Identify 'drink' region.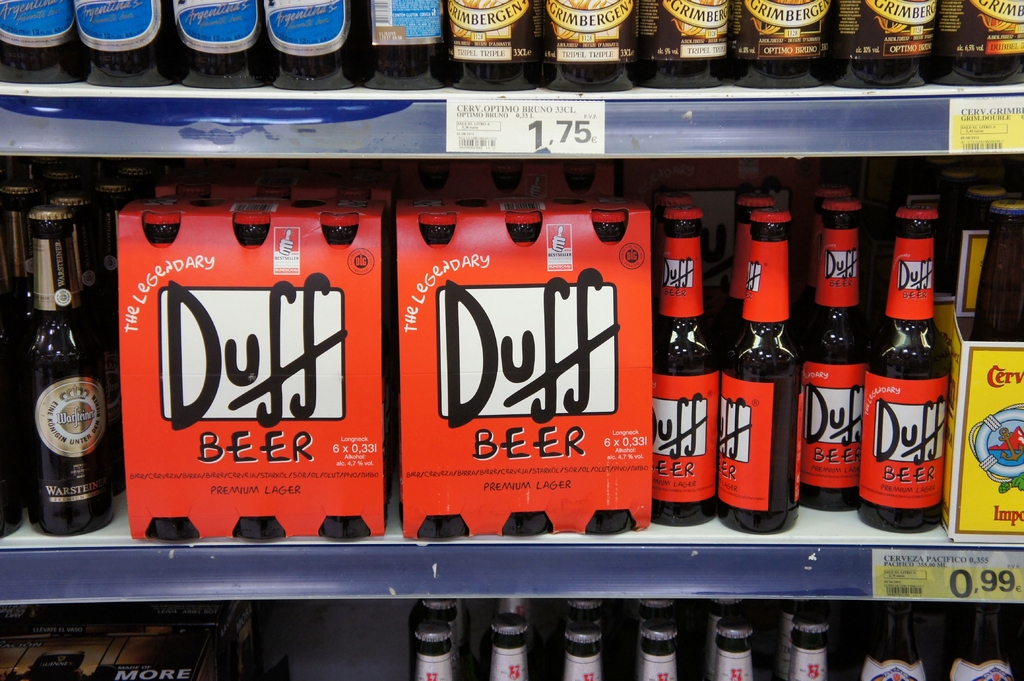
Region: bbox=(716, 609, 755, 680).
